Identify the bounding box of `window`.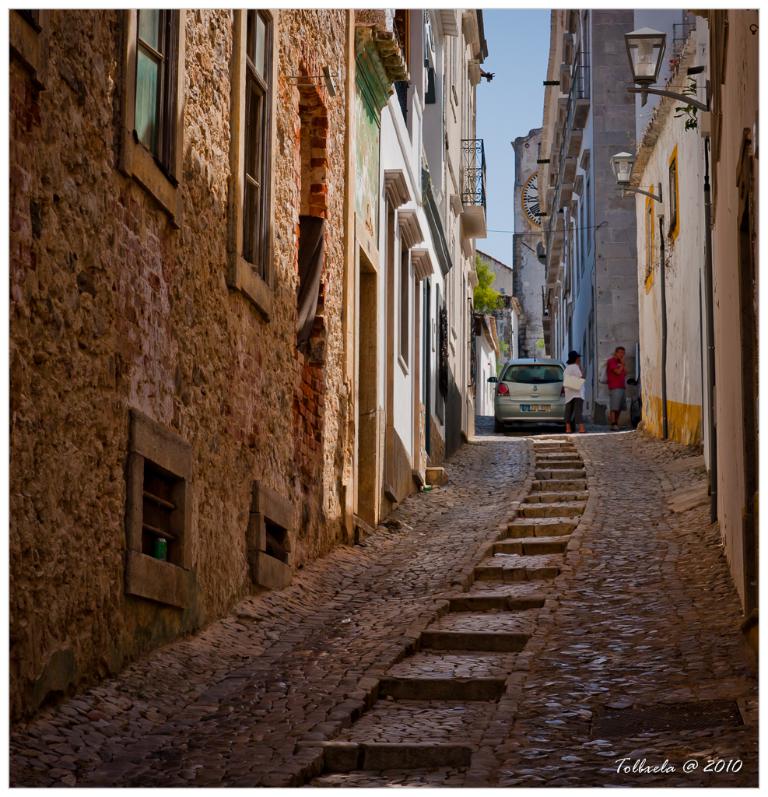
bbox=[254, 483, 293, 587].
